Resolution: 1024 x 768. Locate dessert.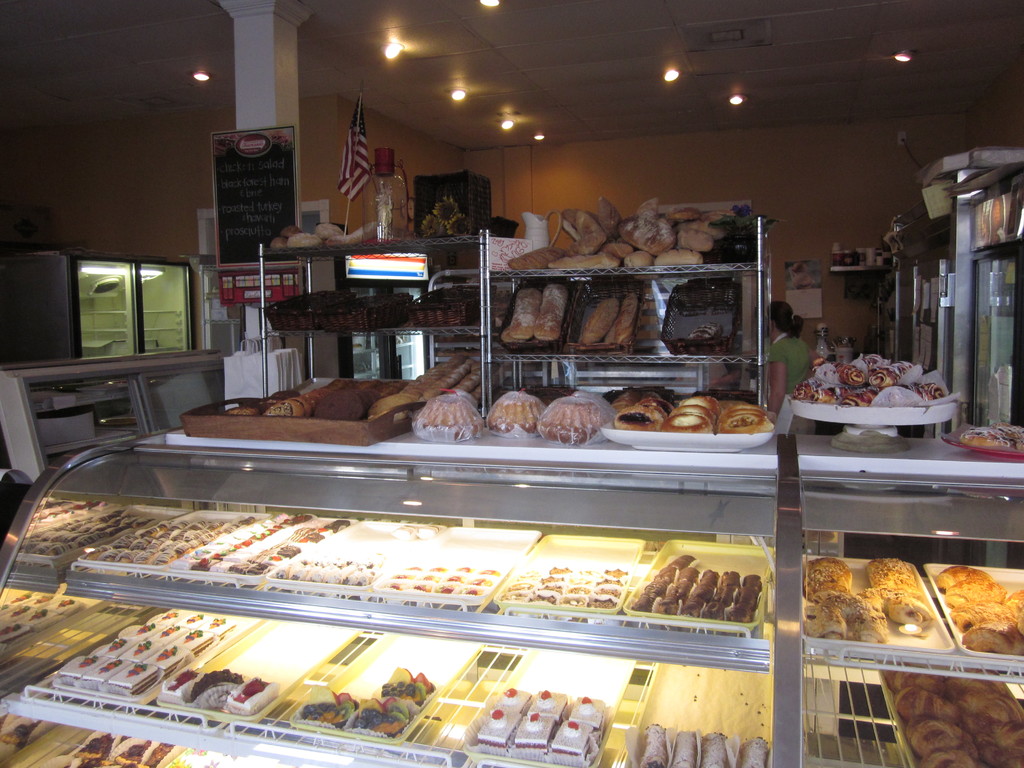
pyautogui.locateOnScreen(293, 662, 439, 737).
